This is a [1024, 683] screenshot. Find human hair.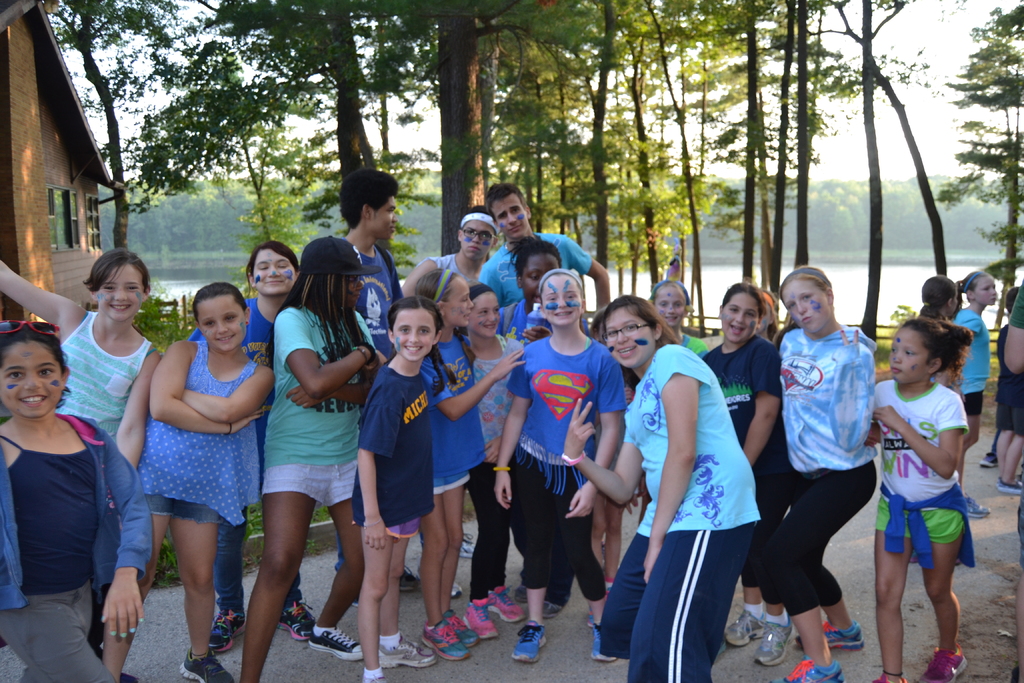
Bounding box: BBox(249, 241, 299, 279).
